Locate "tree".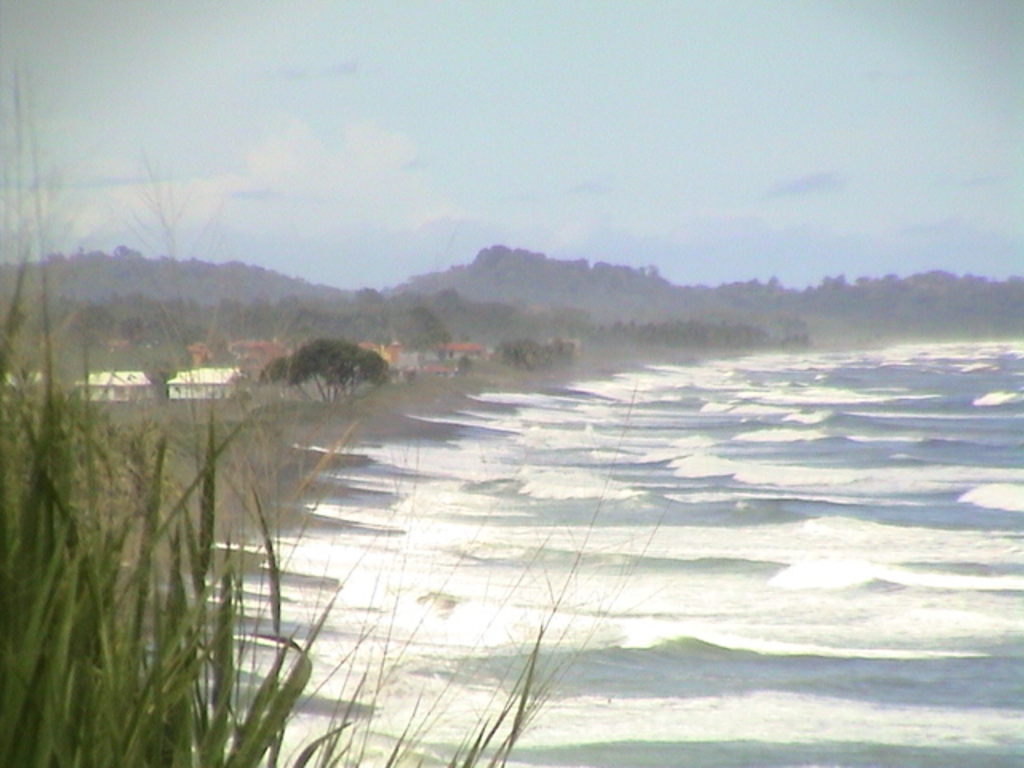
Bounding box: 686:318:698:344.
